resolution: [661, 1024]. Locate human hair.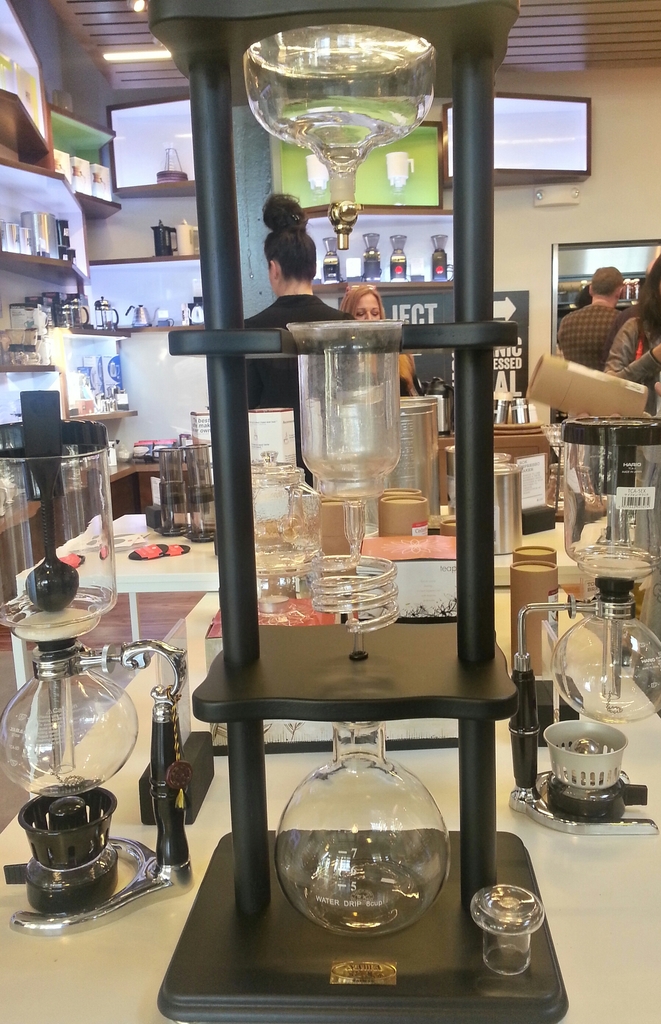
[590, 267, 625, 295].
